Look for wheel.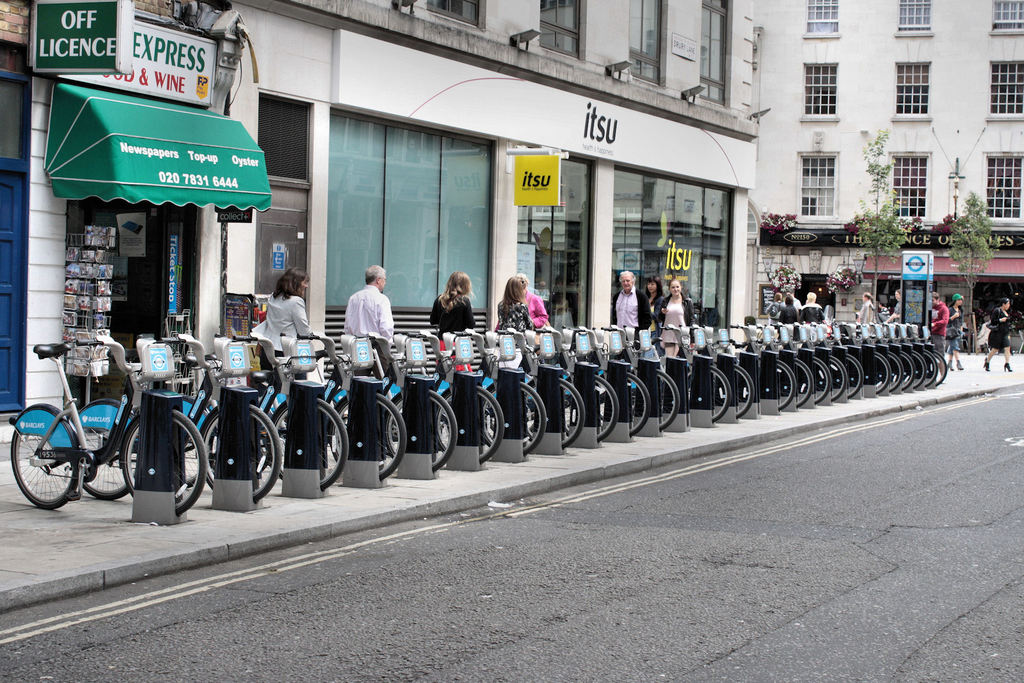
Found: 519 374 588 457.
